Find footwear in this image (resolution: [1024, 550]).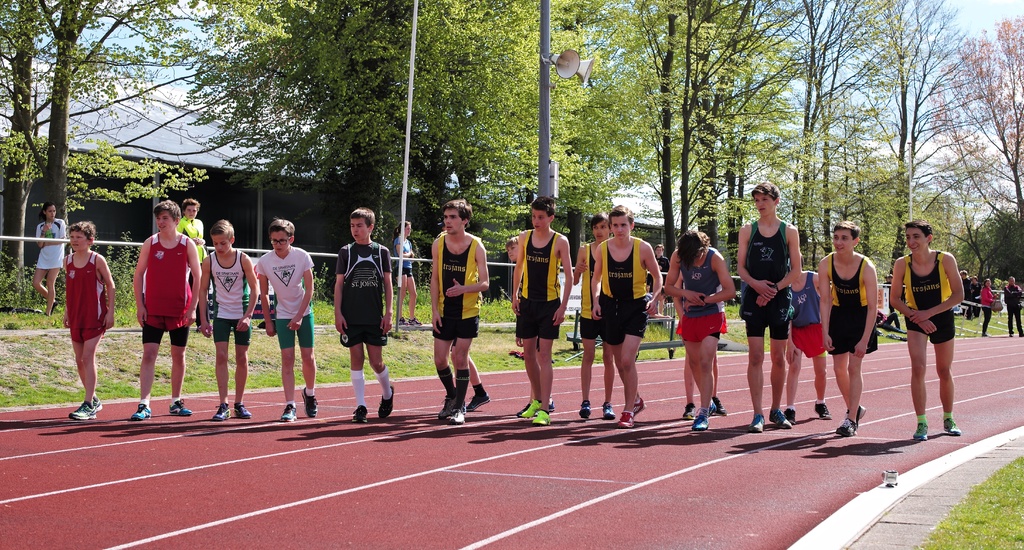
<region>749, 416, 767, 430</region>.
